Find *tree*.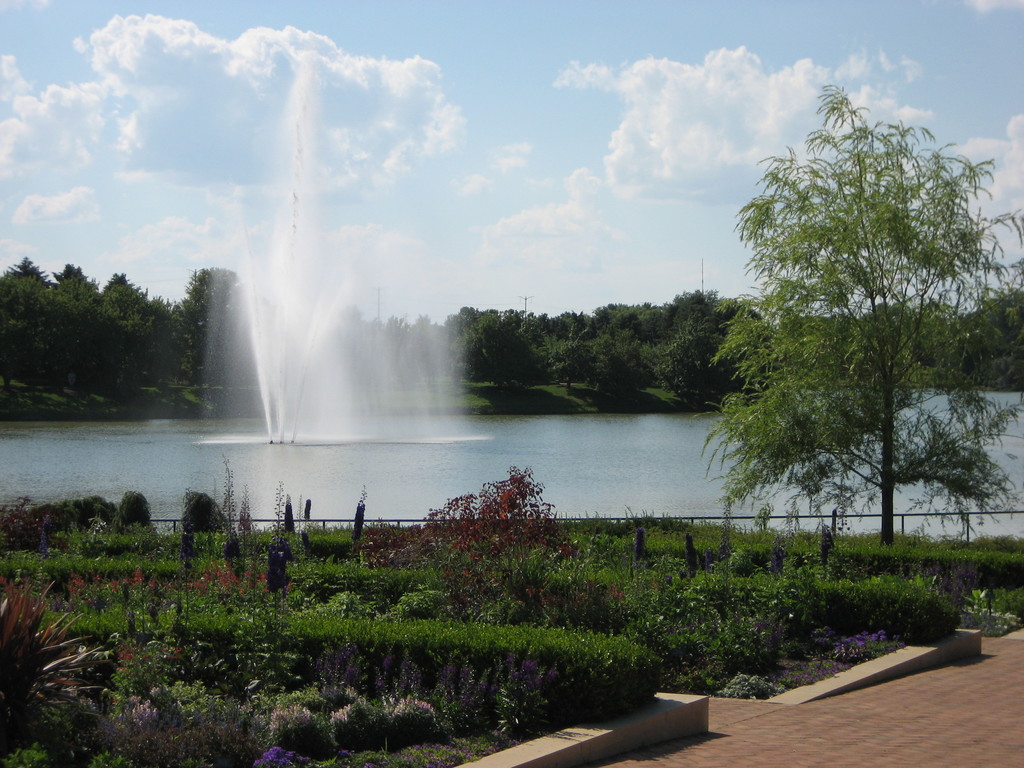
Rect(993, 299, 1023, 390).
